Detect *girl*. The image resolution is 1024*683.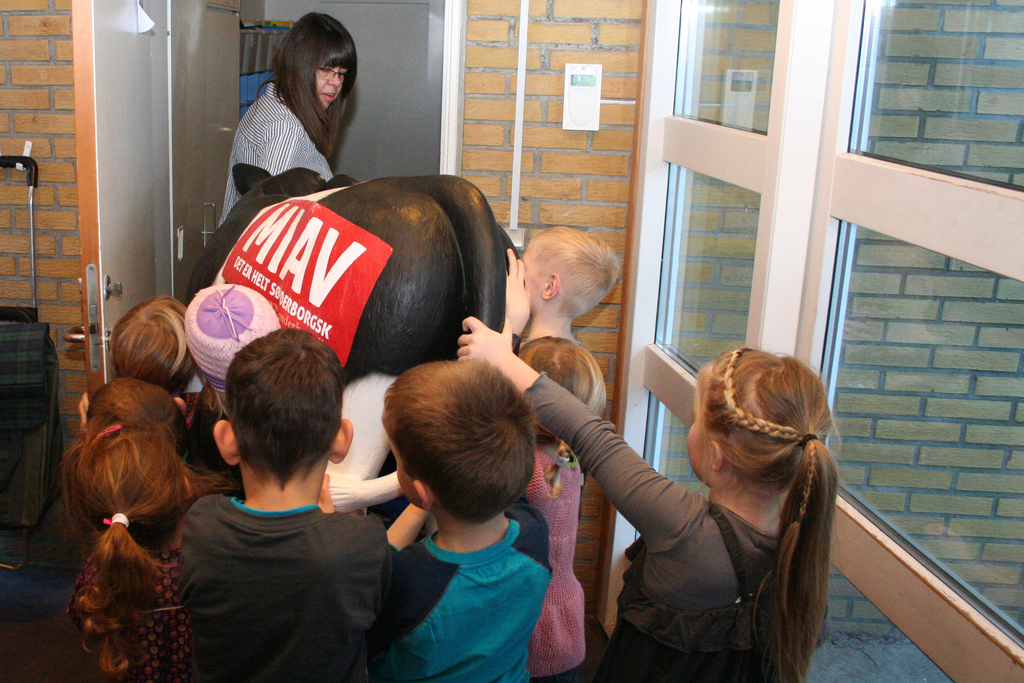
[left=79, top=404, right=243, bottom=682].
